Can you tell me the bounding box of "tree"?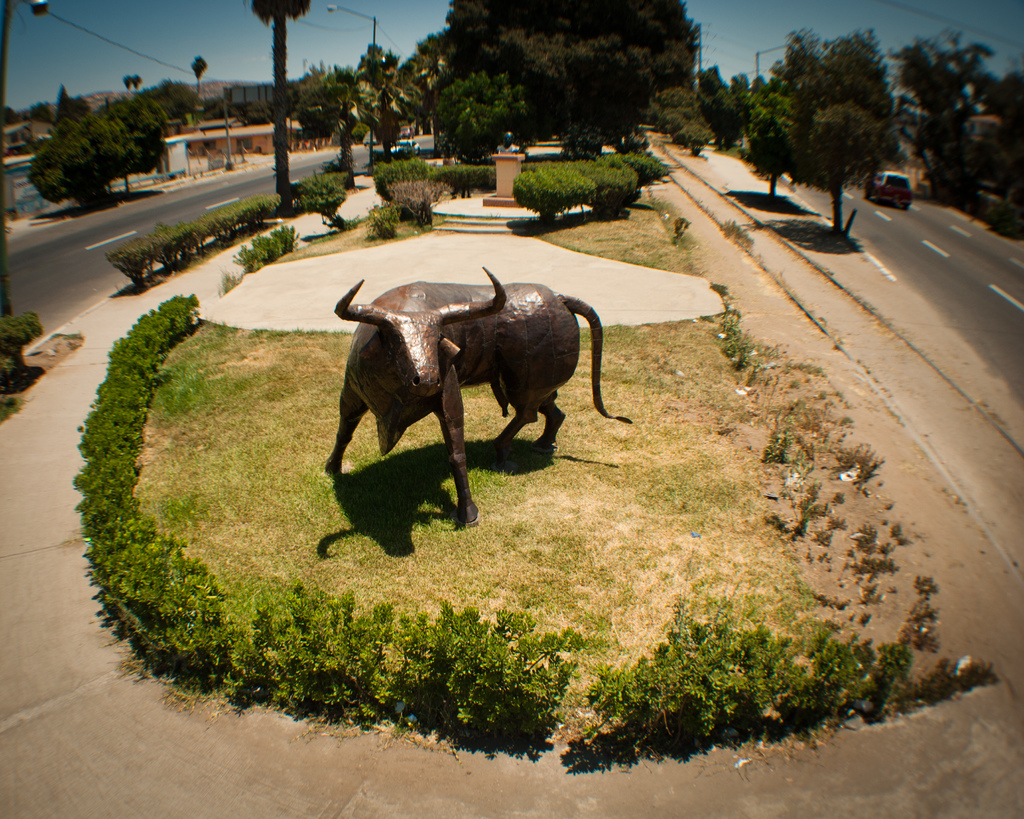
box(26, 123, 109, 208).
